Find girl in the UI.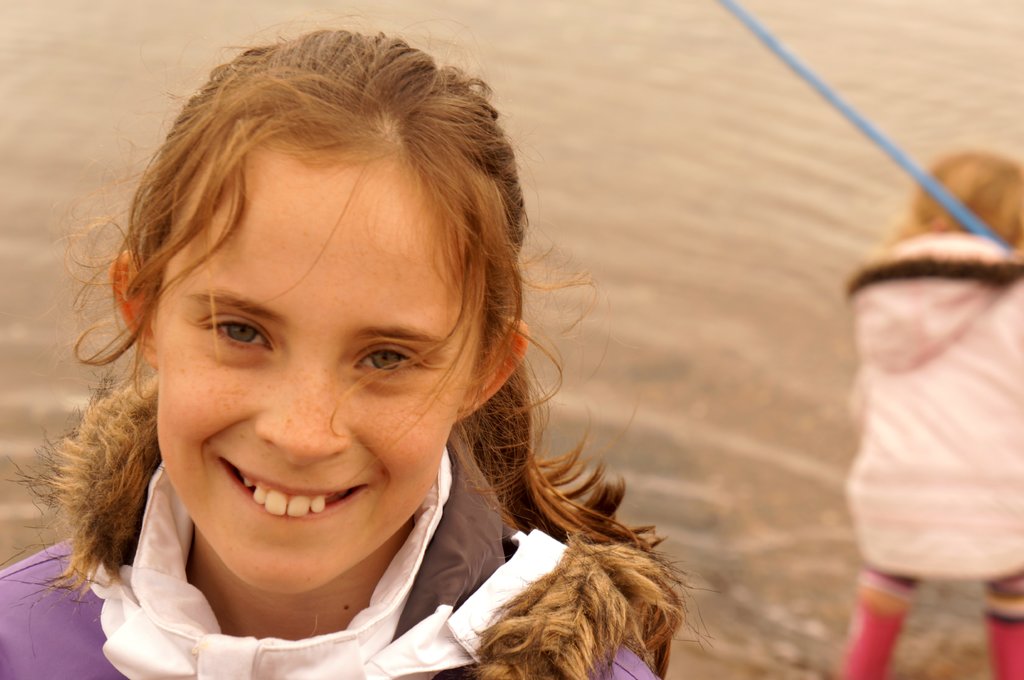
UI element at 845 148 1023 679.
